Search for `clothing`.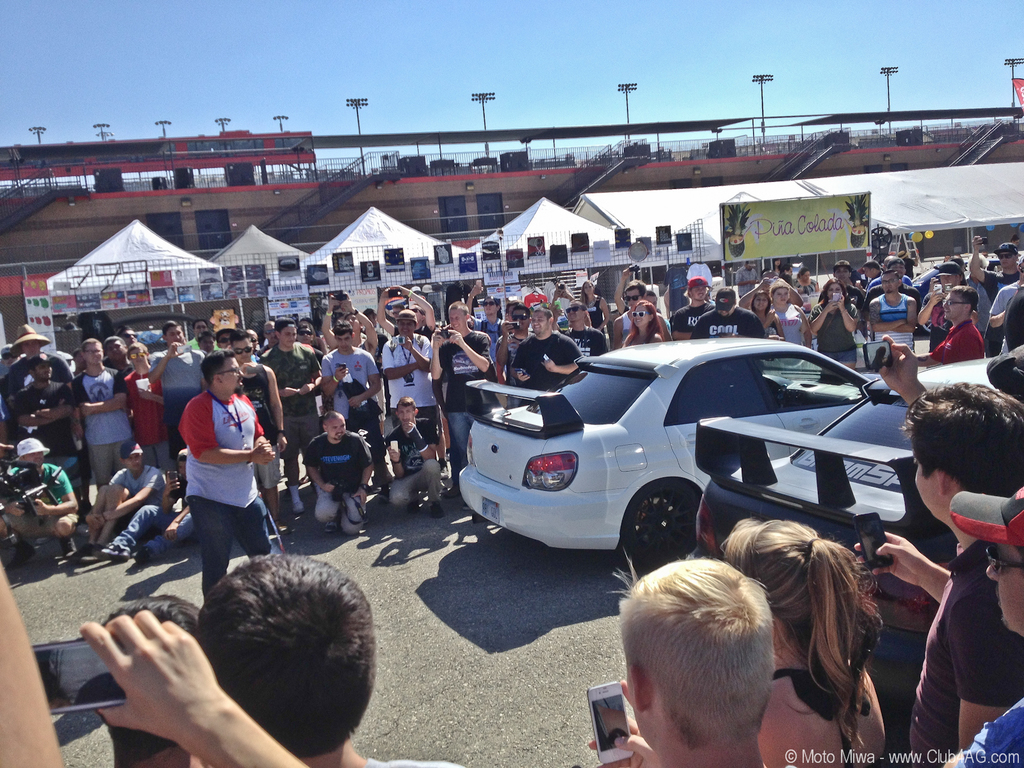
Found at locate(586, 294, 602, 328).
